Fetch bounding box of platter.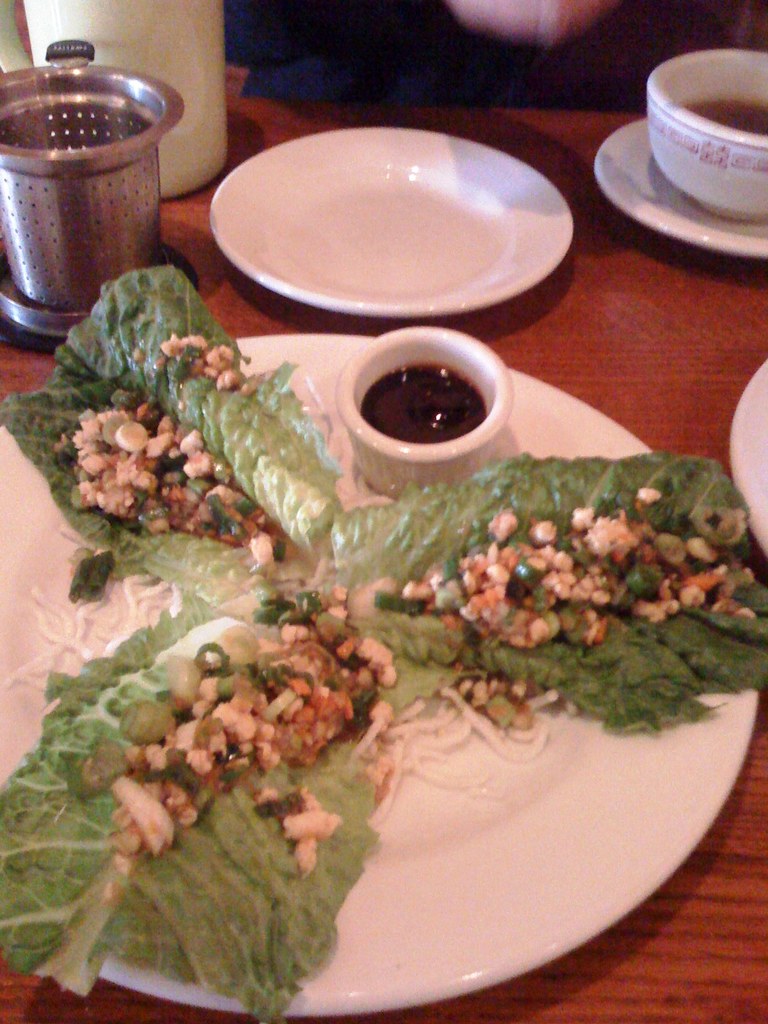
Bbox: pyautogui.locateOnScreen(730, 364, 767, 540).
